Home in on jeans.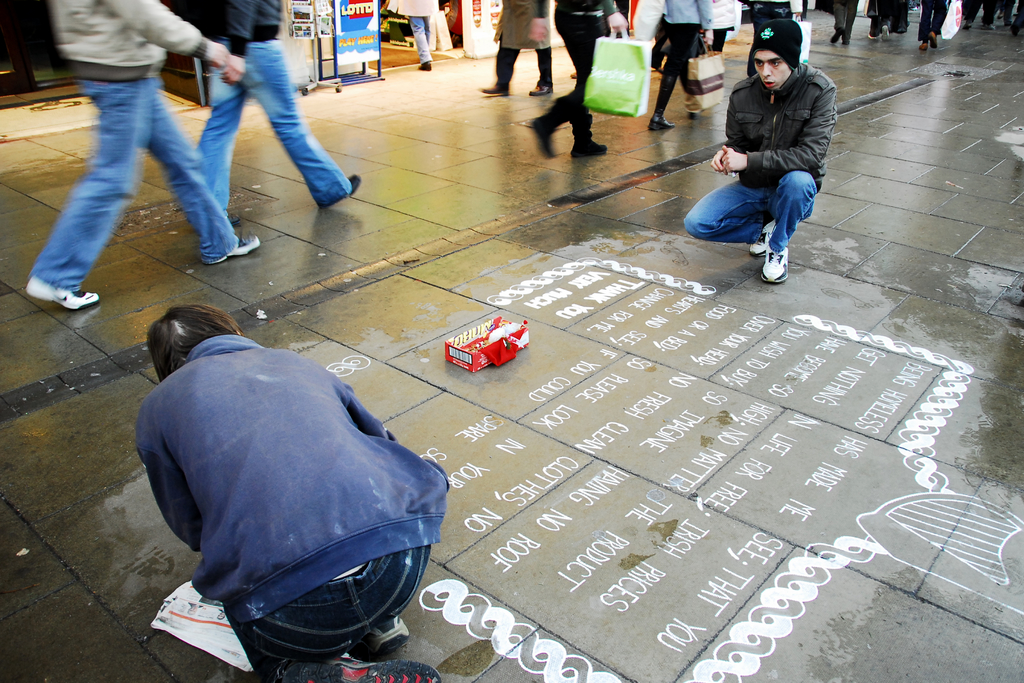
Homed in at locate(920, 0, 944, 38).
